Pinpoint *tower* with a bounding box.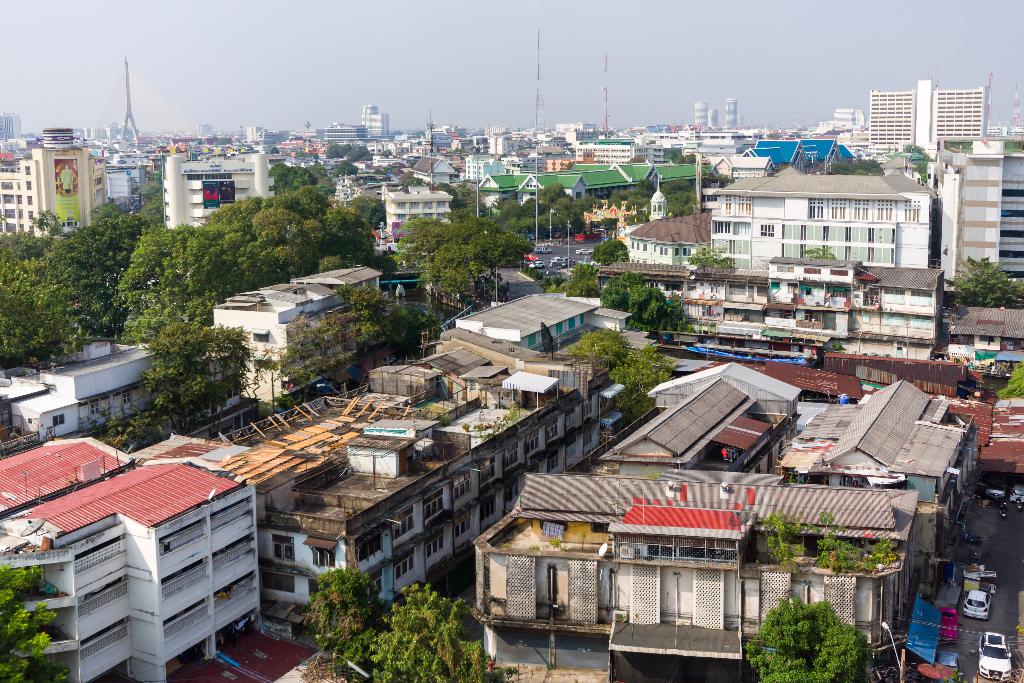
crop(936, 135, 1023, 304).
